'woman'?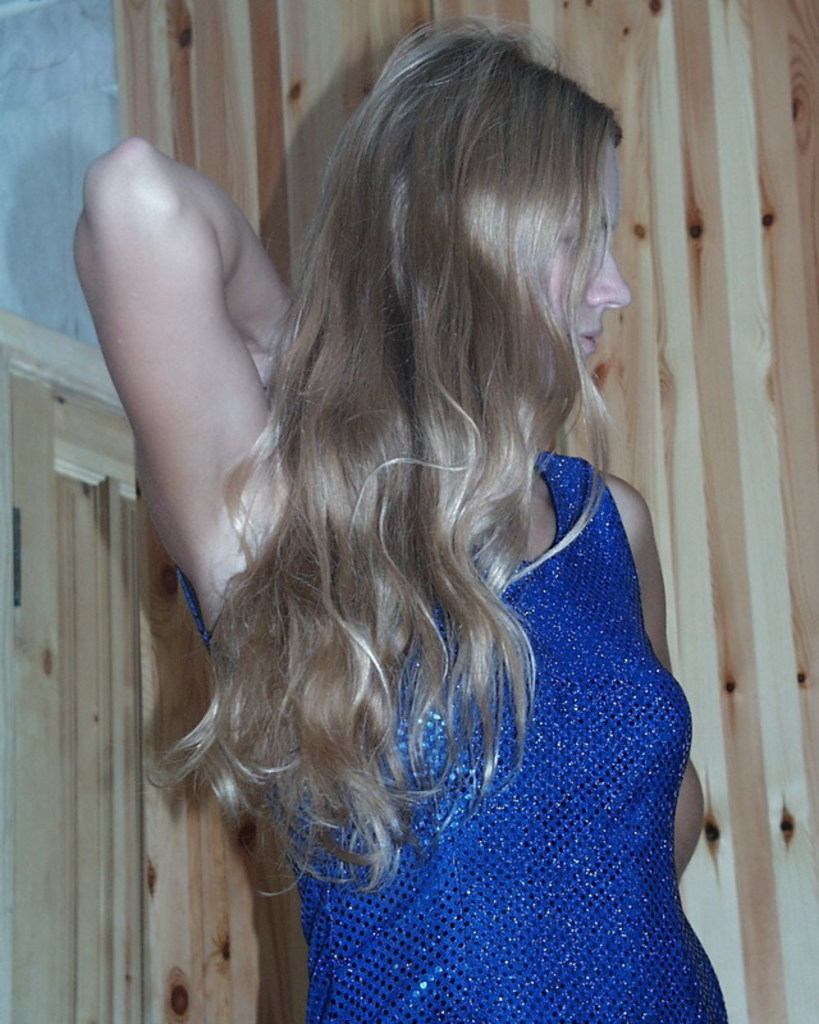
rect(87, 0, 710, 998)
